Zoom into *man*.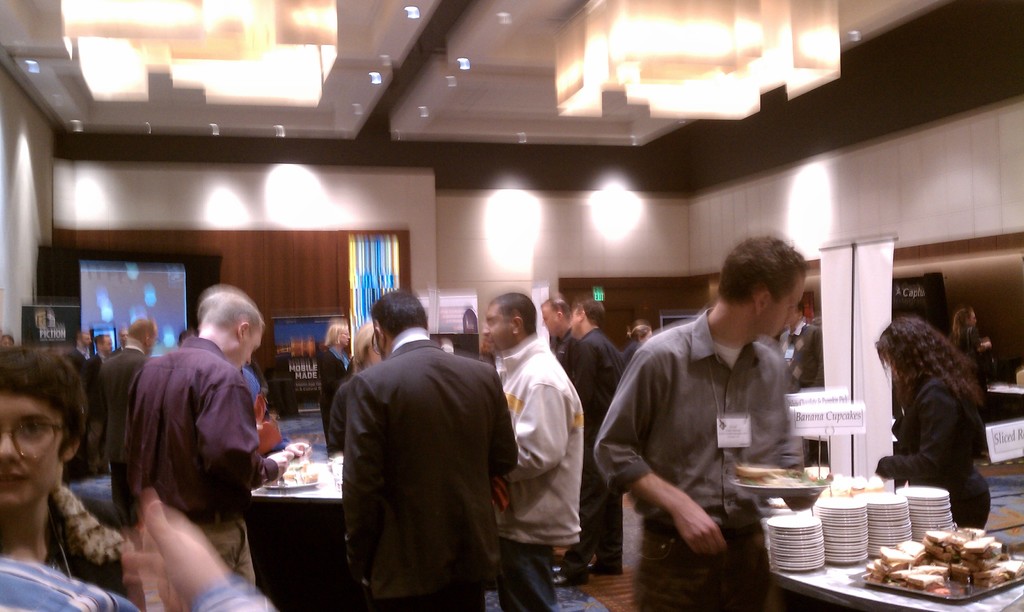
Zoom target: (106,290,291,590).
